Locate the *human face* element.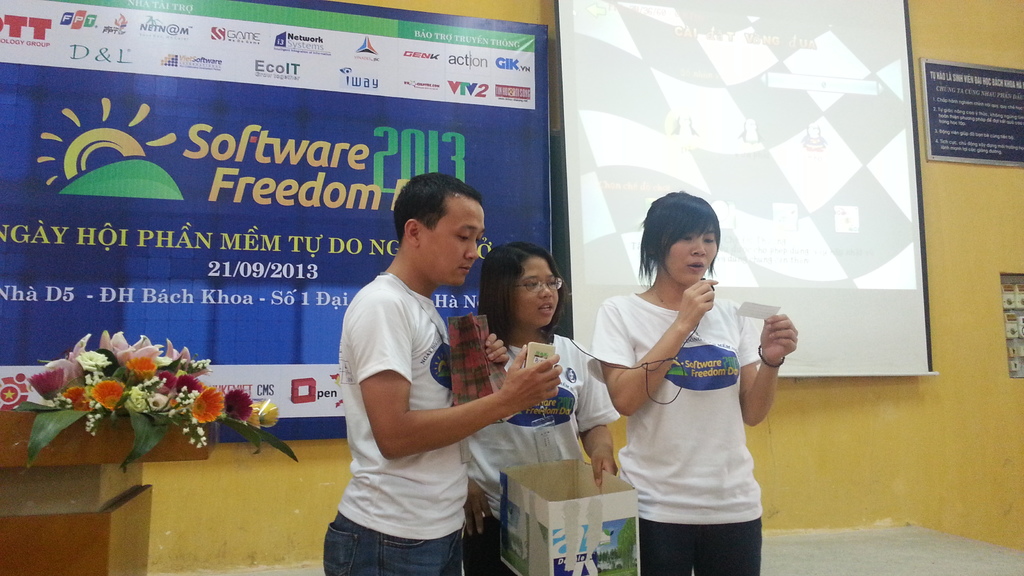
Element bbox: box(662, 230, 716, 285).
